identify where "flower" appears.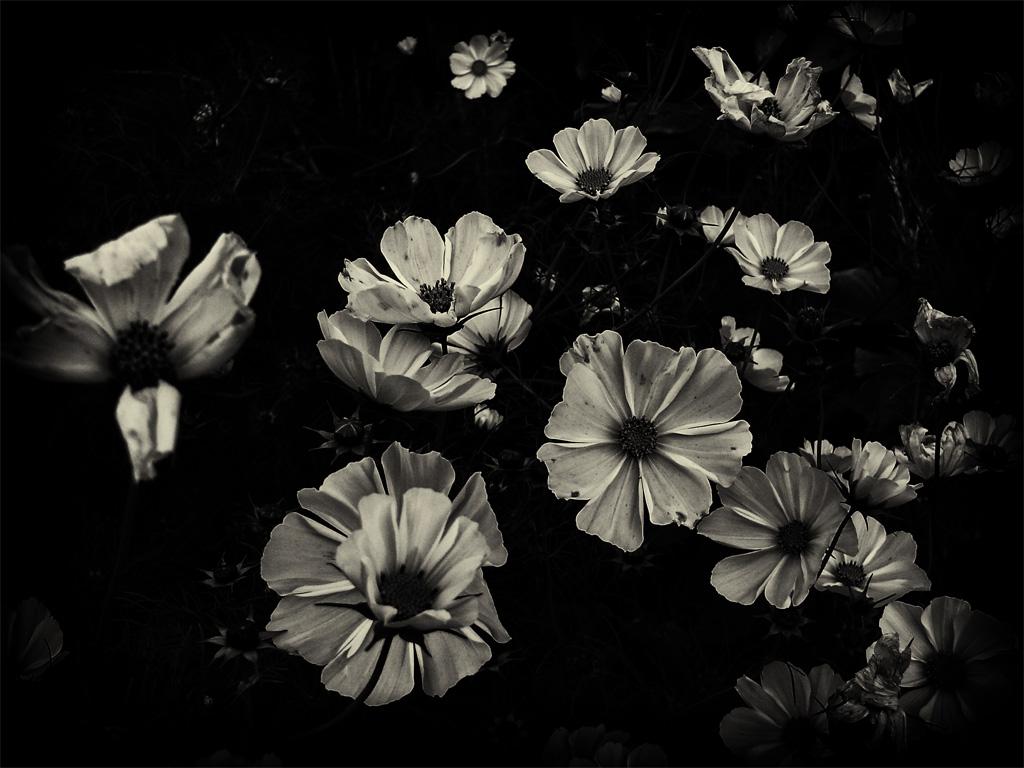
Appears at 447/31/522/101.
